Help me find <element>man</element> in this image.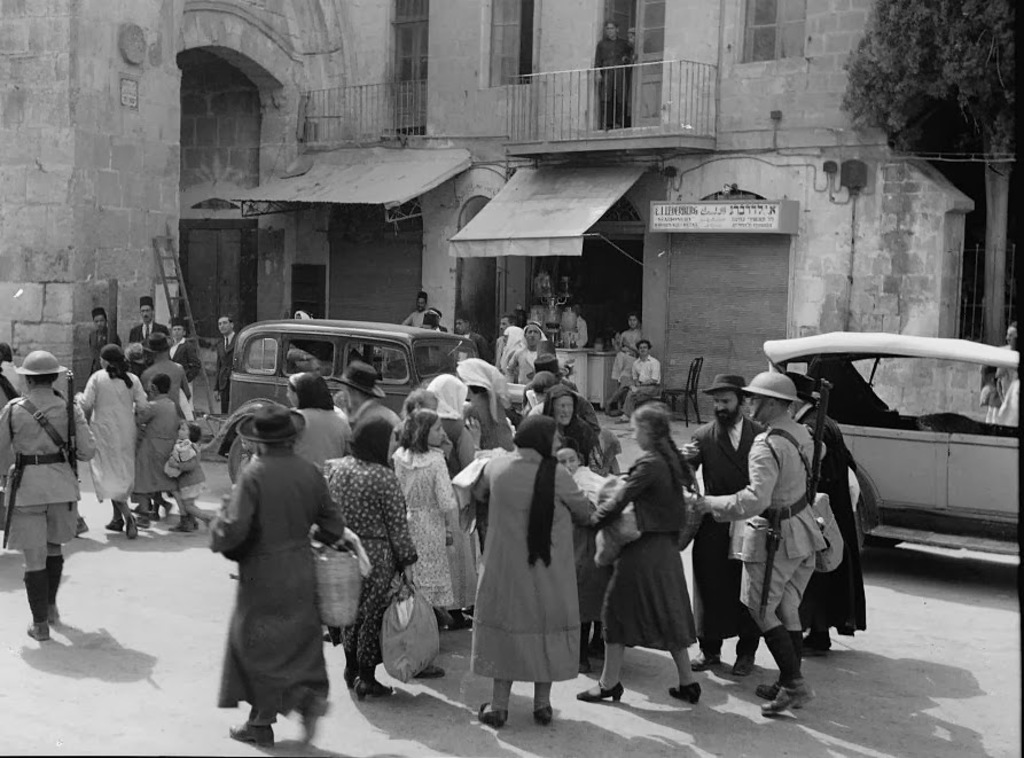
Found it: crop(494, 315, 517, 364).
